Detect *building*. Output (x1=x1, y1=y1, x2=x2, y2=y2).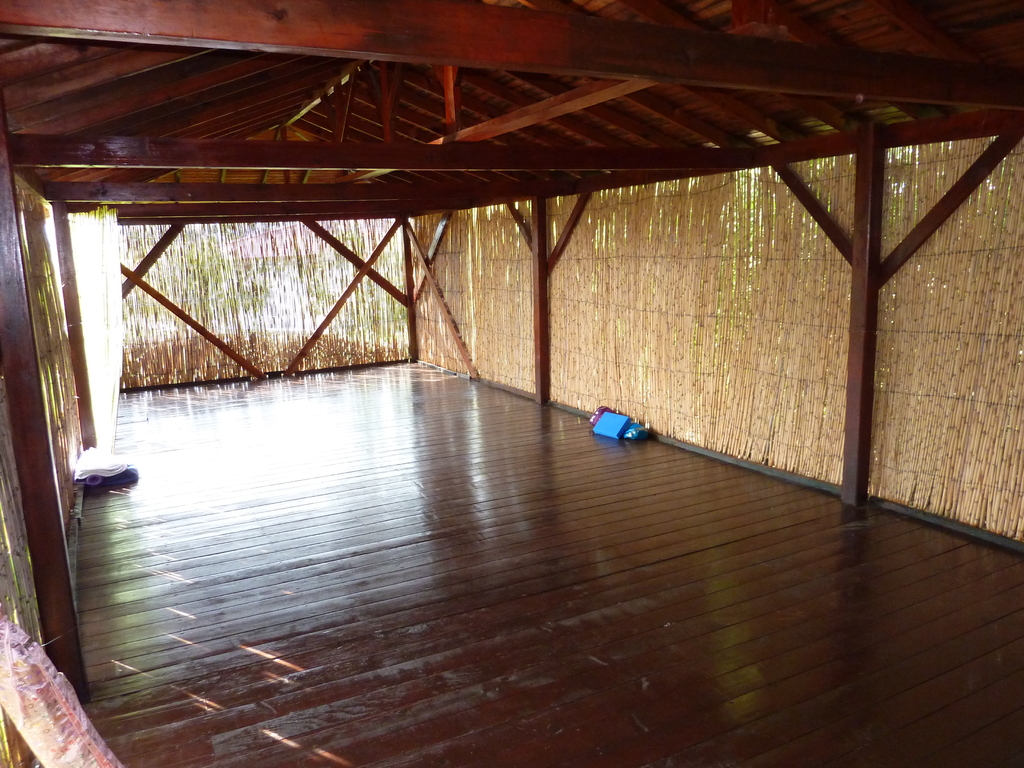
(x1=0, y1=0, x2=1023, y2=767).
